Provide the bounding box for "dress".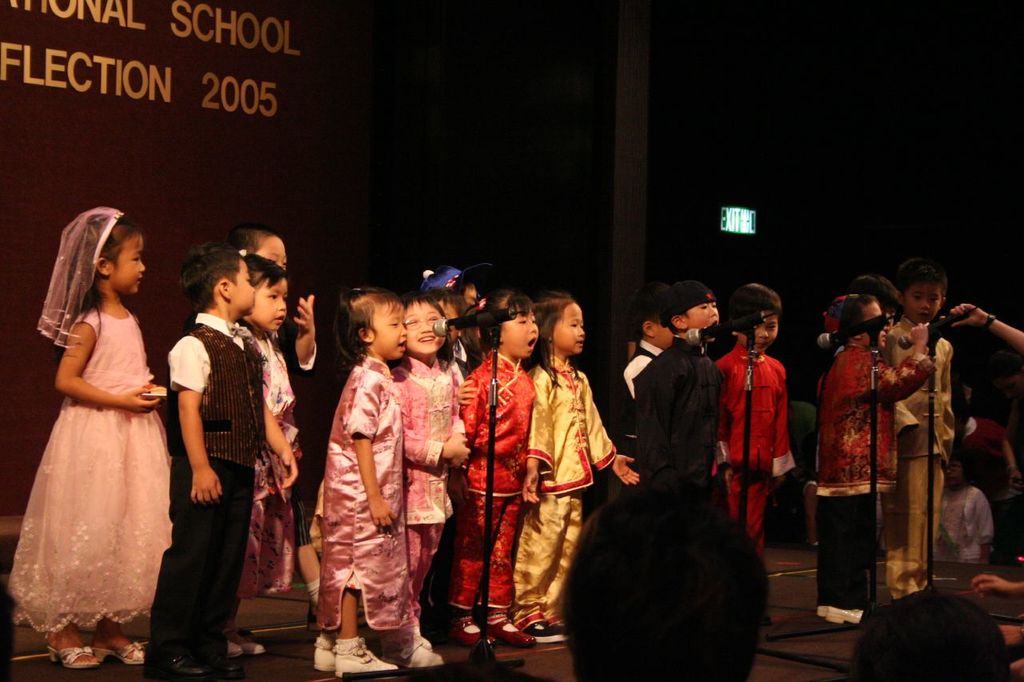
(6, 306, 174, 636).
